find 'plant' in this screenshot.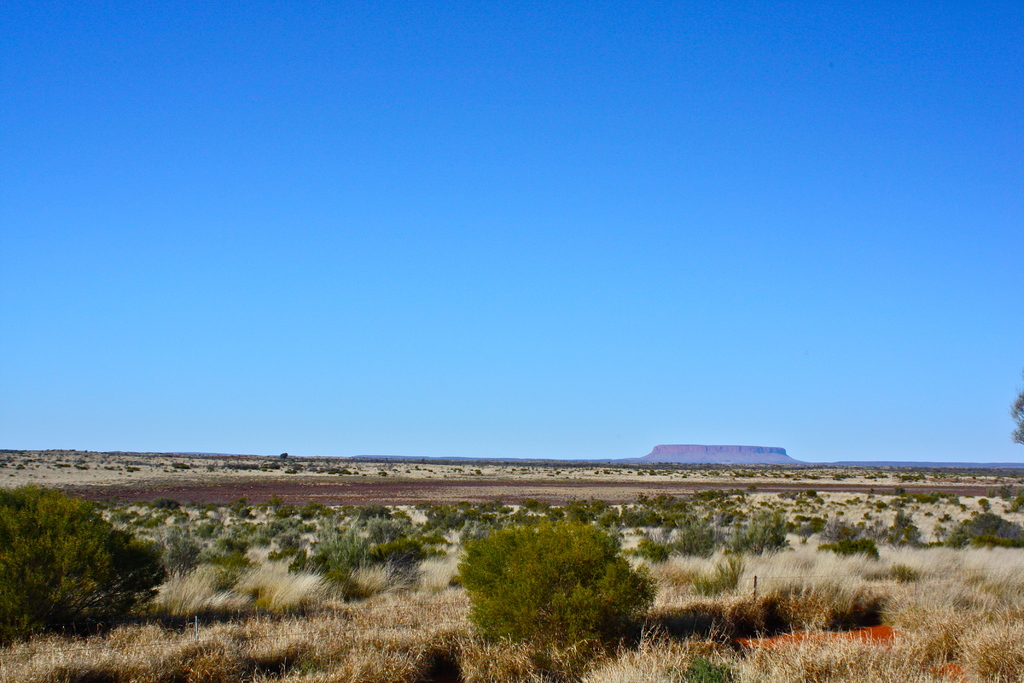
The bounding box for 'plant' is <bbox>0, 486, 164, 634</bbox>.
